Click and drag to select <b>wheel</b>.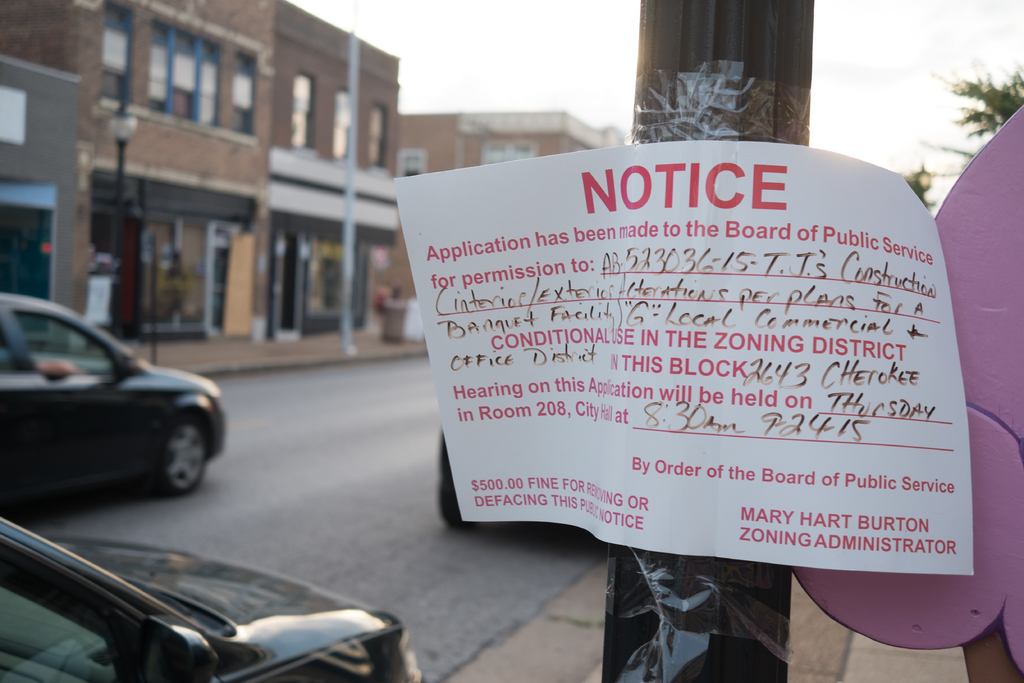
Selection: bbox=(147, 415, 212, 491).
